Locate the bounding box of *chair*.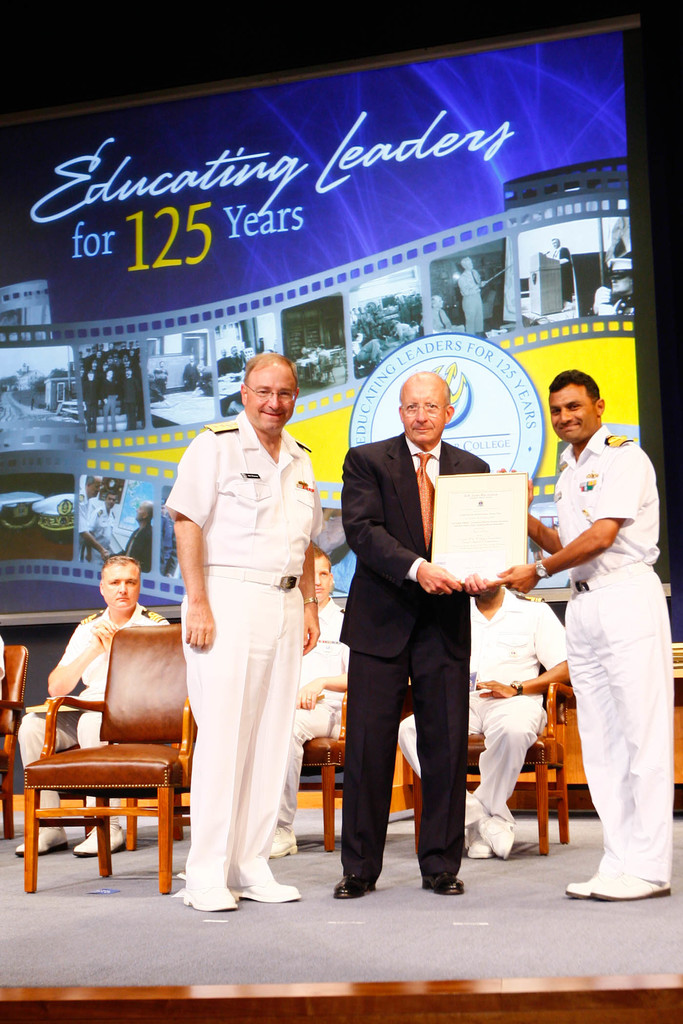
Bounding box: bbox=(0, 637, 28, 842).
